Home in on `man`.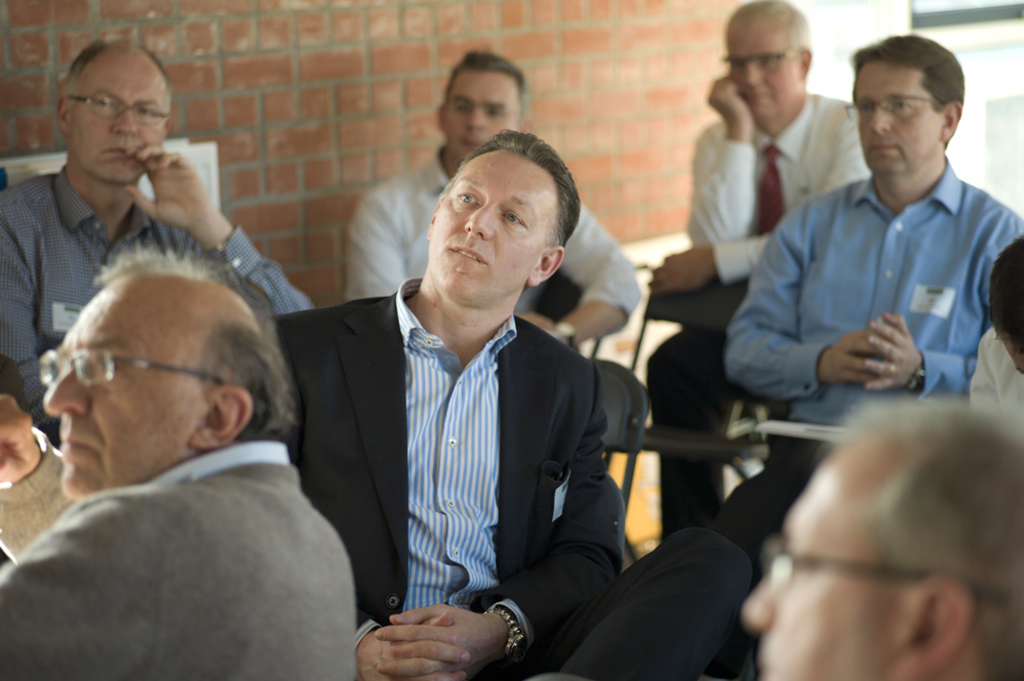
Homed in at [x1=0, y1=42, x2=310, y2=480].
